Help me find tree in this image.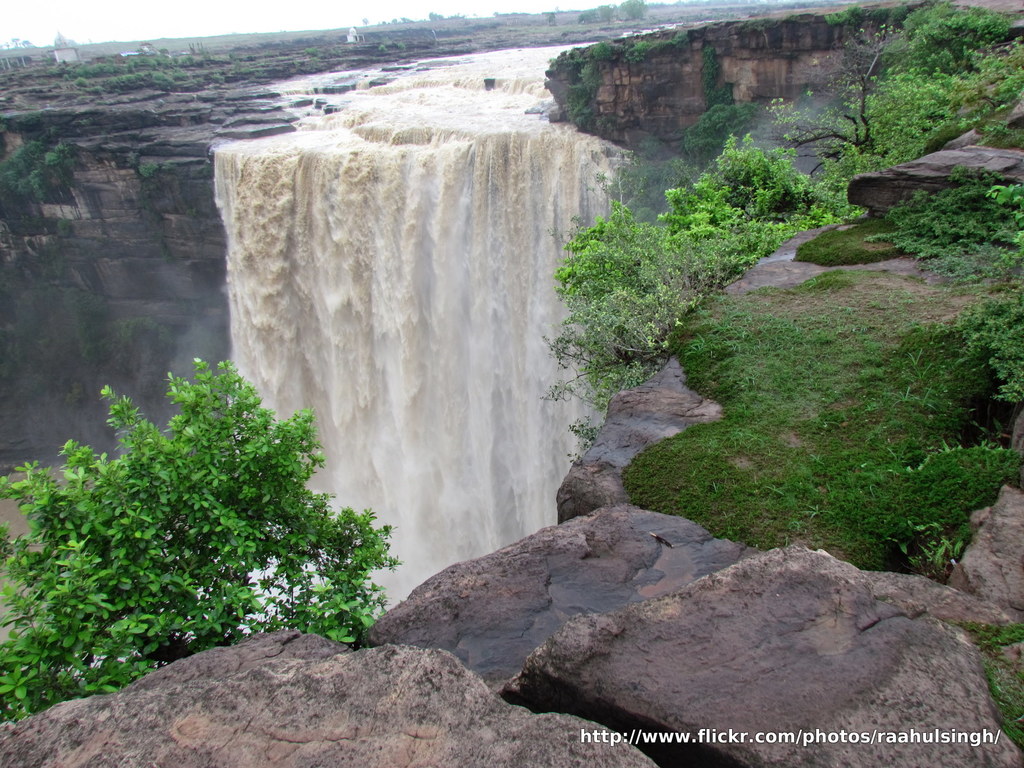
Found it: 764:20:910:188.
